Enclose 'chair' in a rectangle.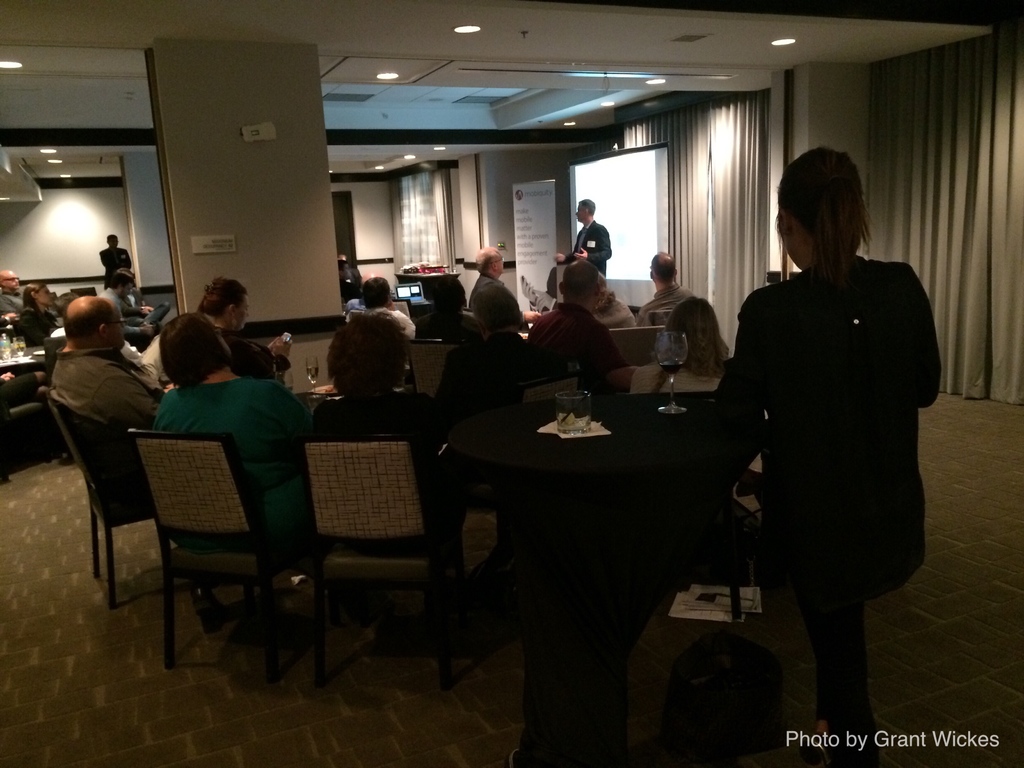
293:437:461:683.
